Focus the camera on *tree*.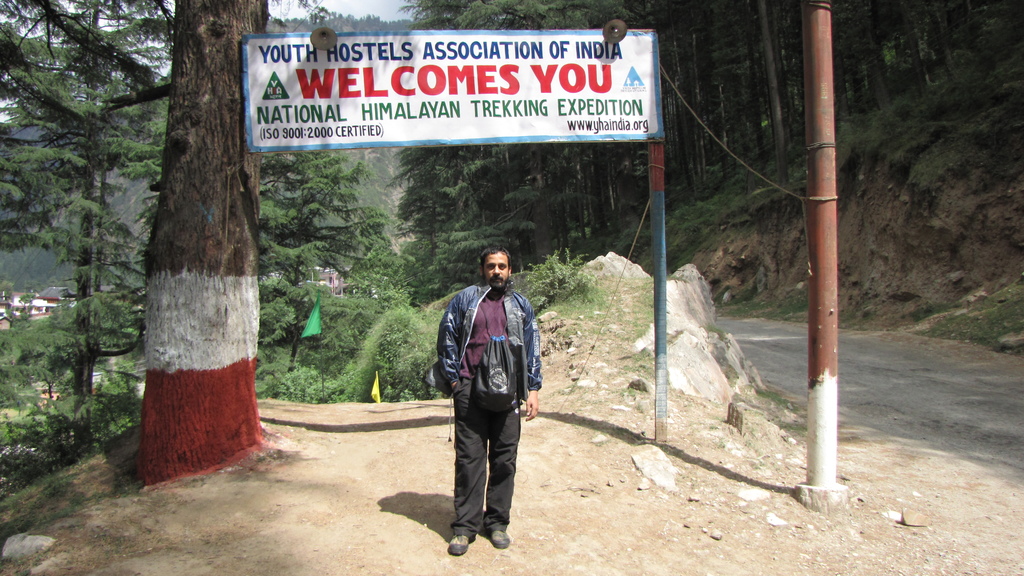
Focus region: [x1=116, y1=0, x2=260, y2=474].
